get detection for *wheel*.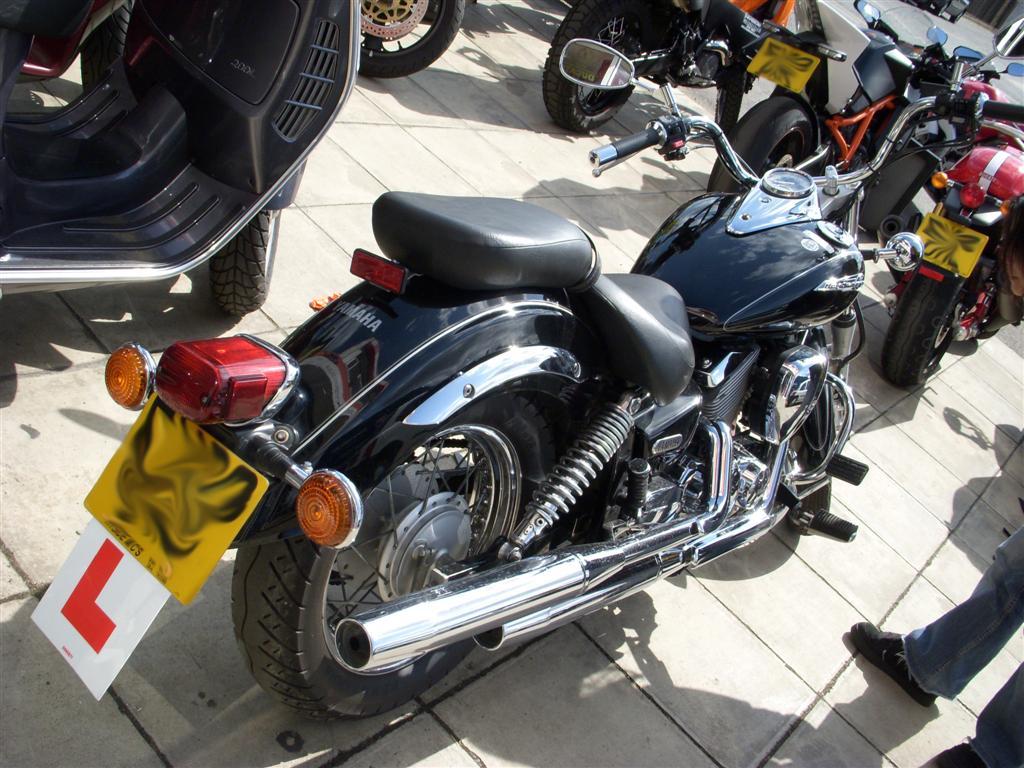
Detection: 232/388/567/734.
